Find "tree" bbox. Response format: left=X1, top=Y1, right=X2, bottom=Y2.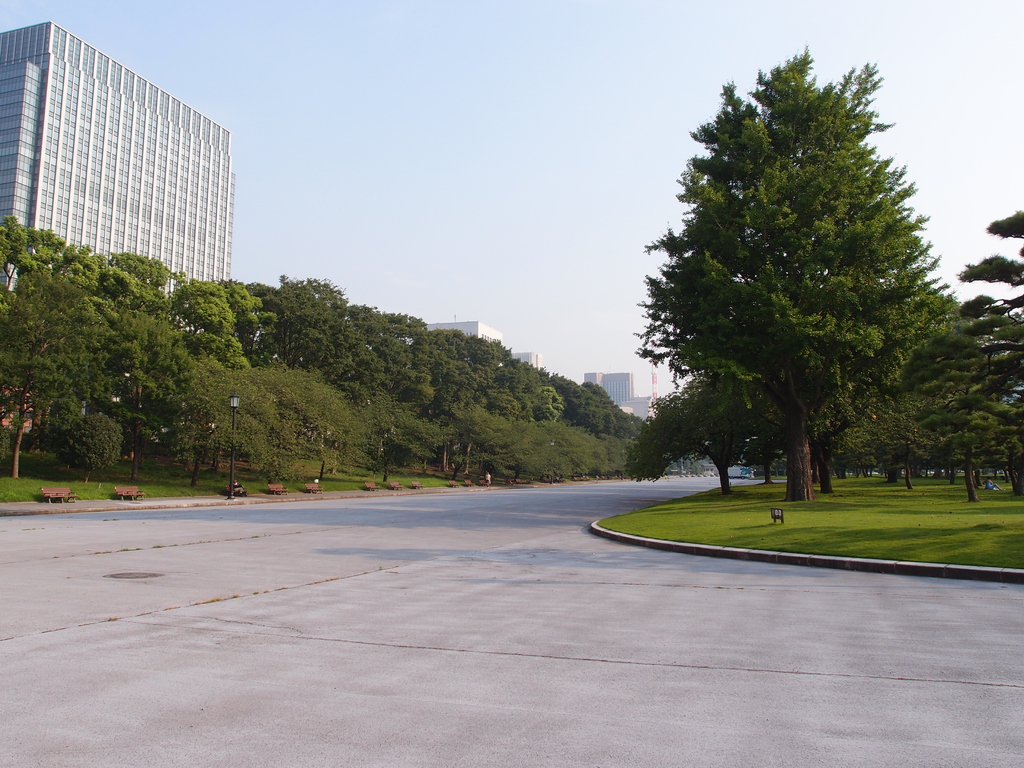
left=896, top=332, right=972, bottom=469.
